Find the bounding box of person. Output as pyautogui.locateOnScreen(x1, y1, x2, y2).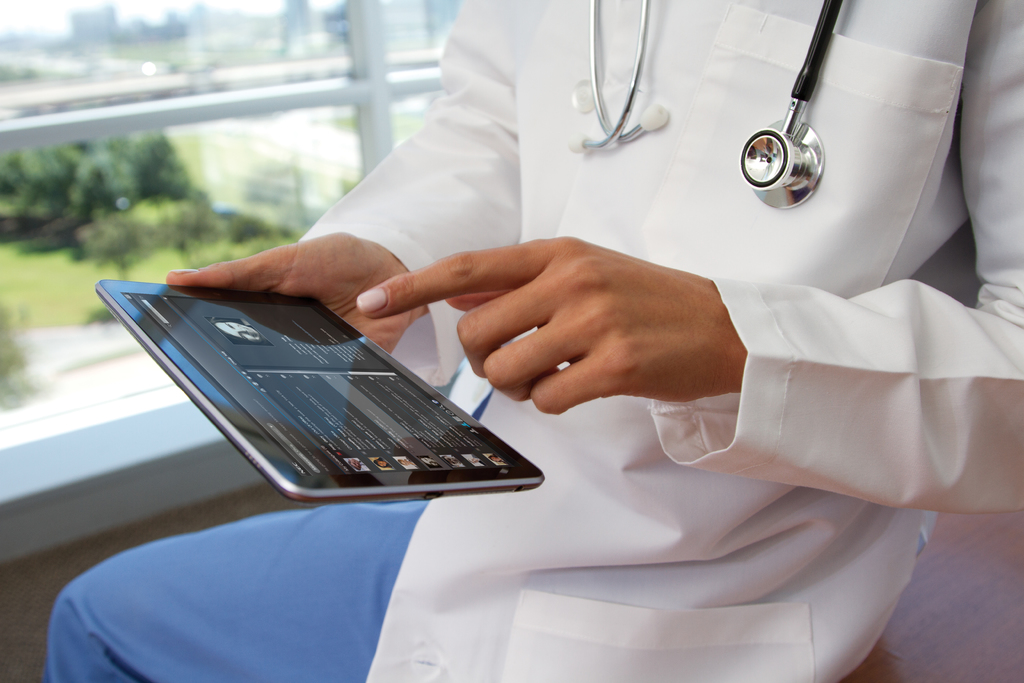
pyautogui.locateOnScreen(43, 0, 1023, 679).
